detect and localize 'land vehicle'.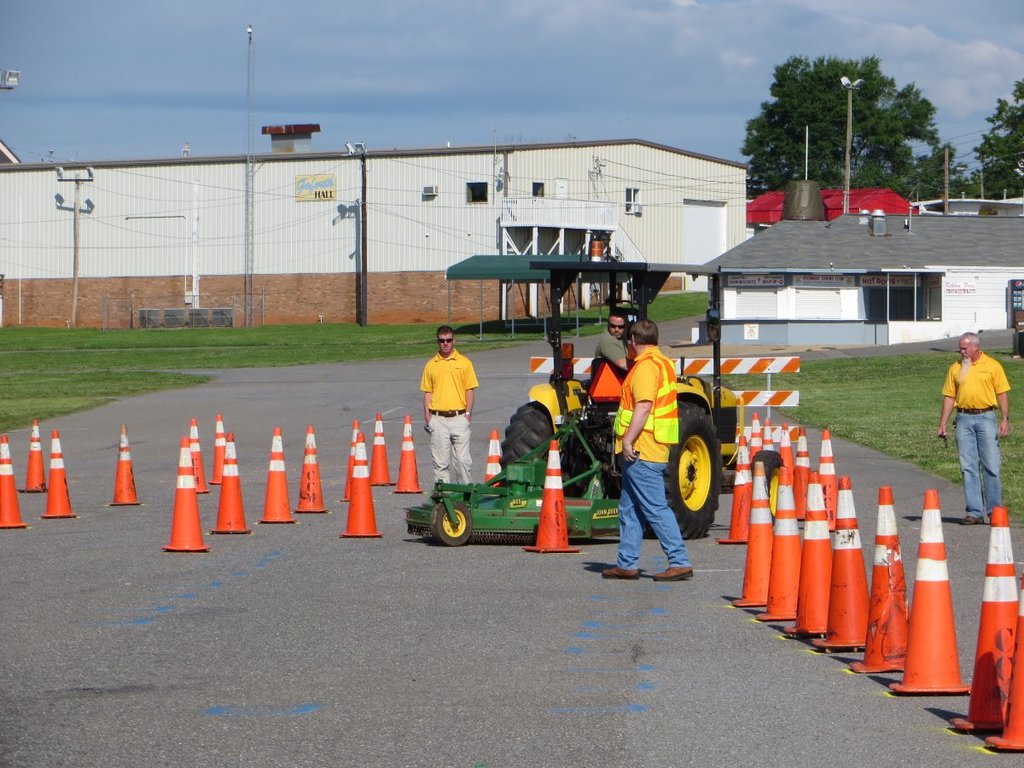
Localized at 505 264 780 543.
